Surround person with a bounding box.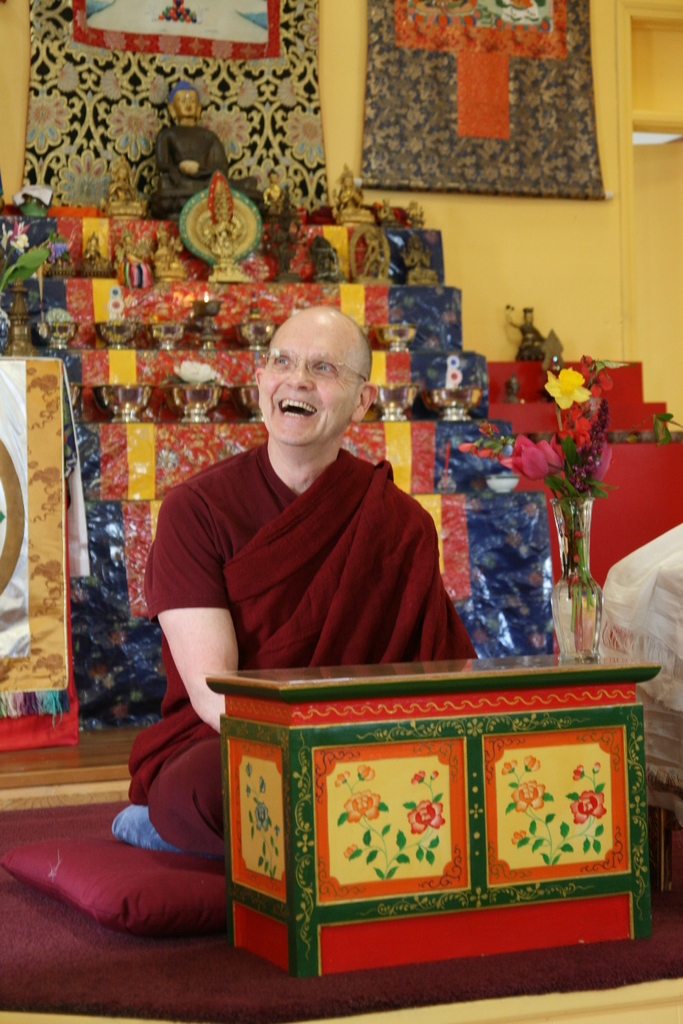
(x1=360, y1=225, x2=390, y2=281).
